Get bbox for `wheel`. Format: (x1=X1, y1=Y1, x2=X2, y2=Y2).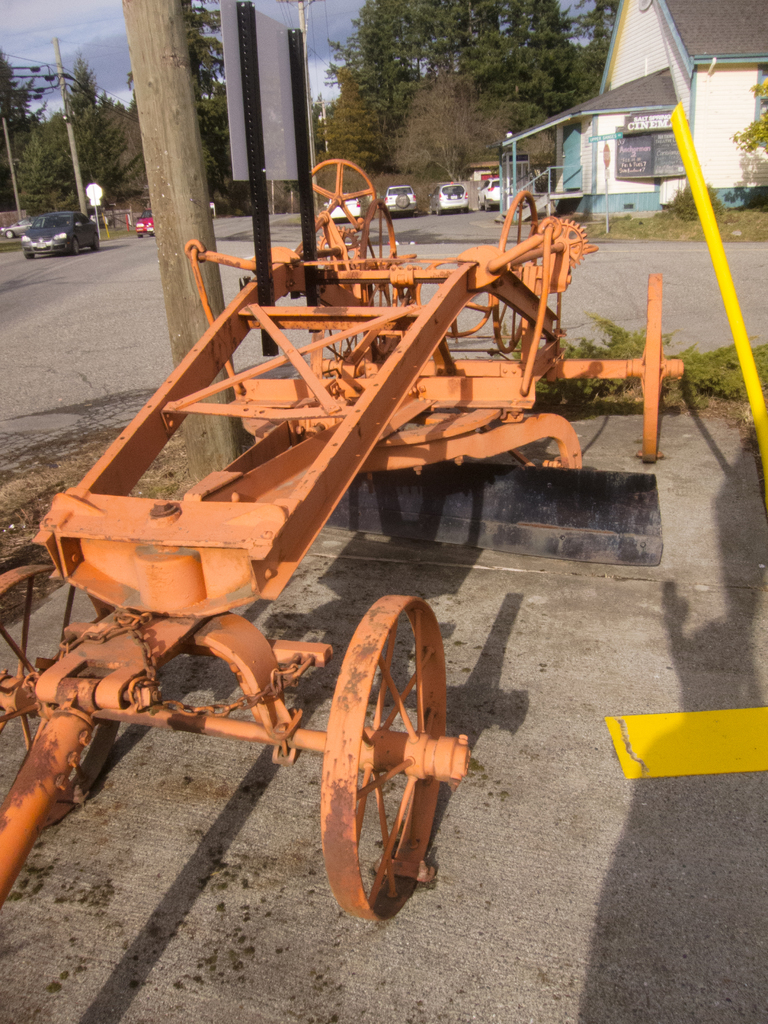
(x1=25, y1=253, x2=32, y2=260).
